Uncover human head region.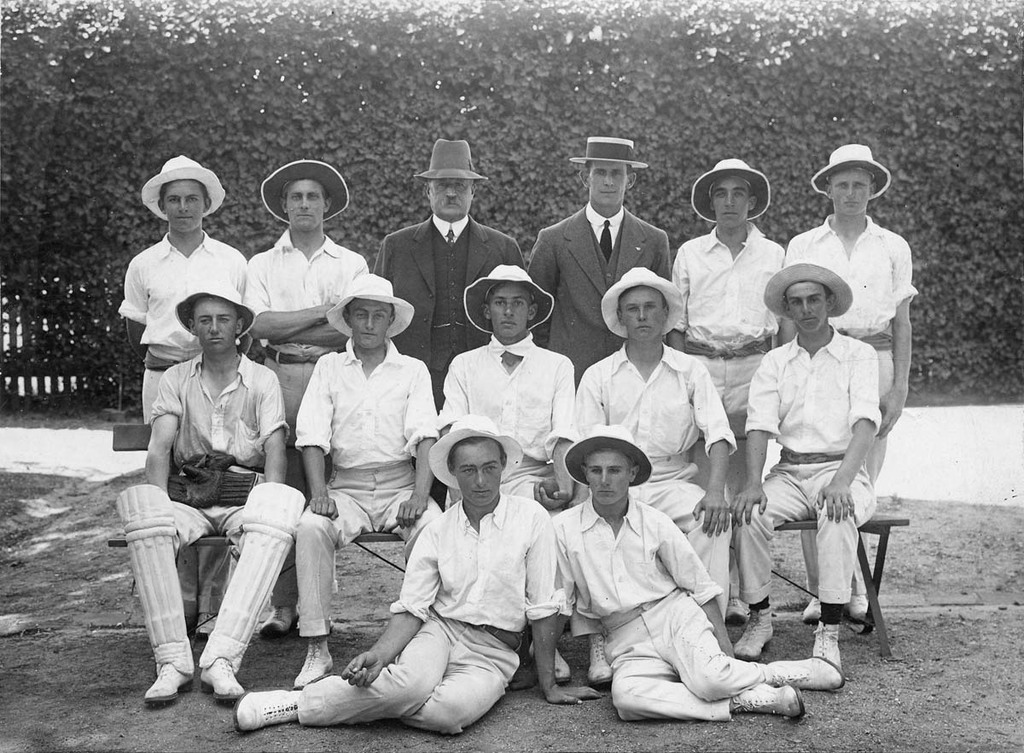
Uncovered: box=[478, 272, 541, 339].
